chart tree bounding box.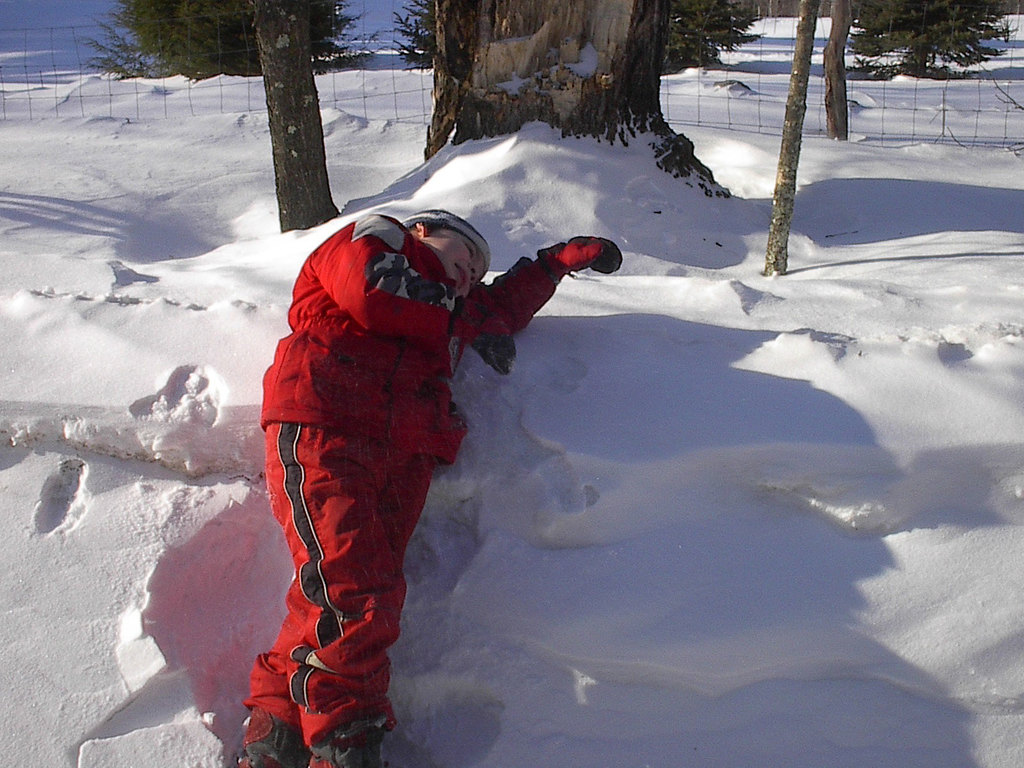
Charted: bbox(415, 0, 735, 220).
